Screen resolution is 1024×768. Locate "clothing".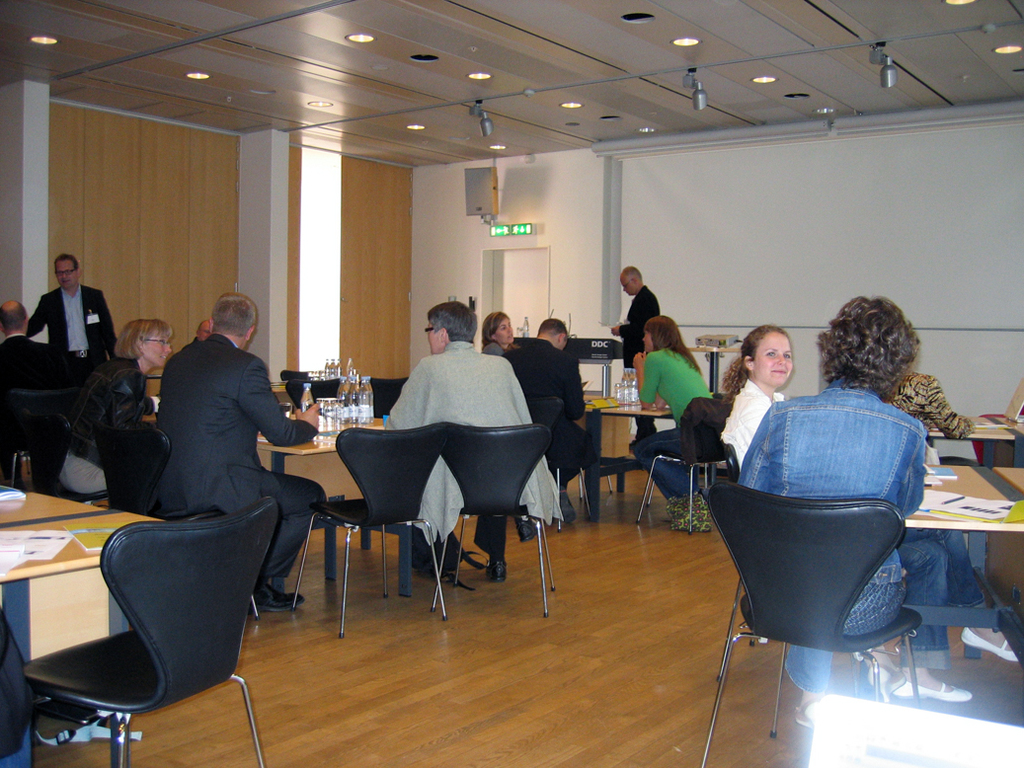
388 346 562 572.
